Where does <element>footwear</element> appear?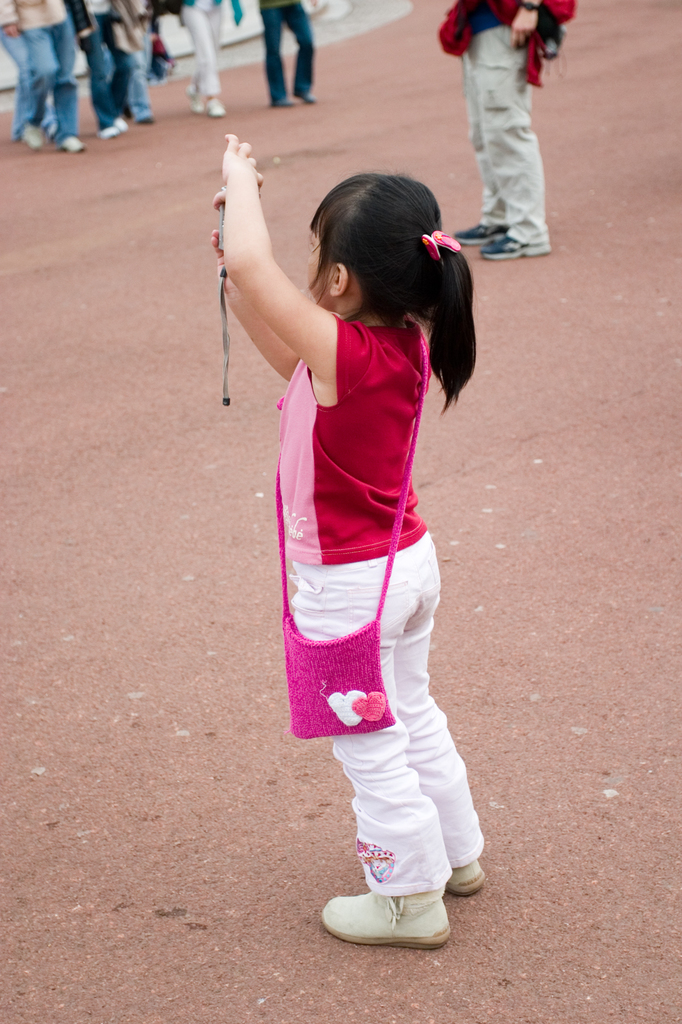
Appears at 100, 123, 115, 140.
